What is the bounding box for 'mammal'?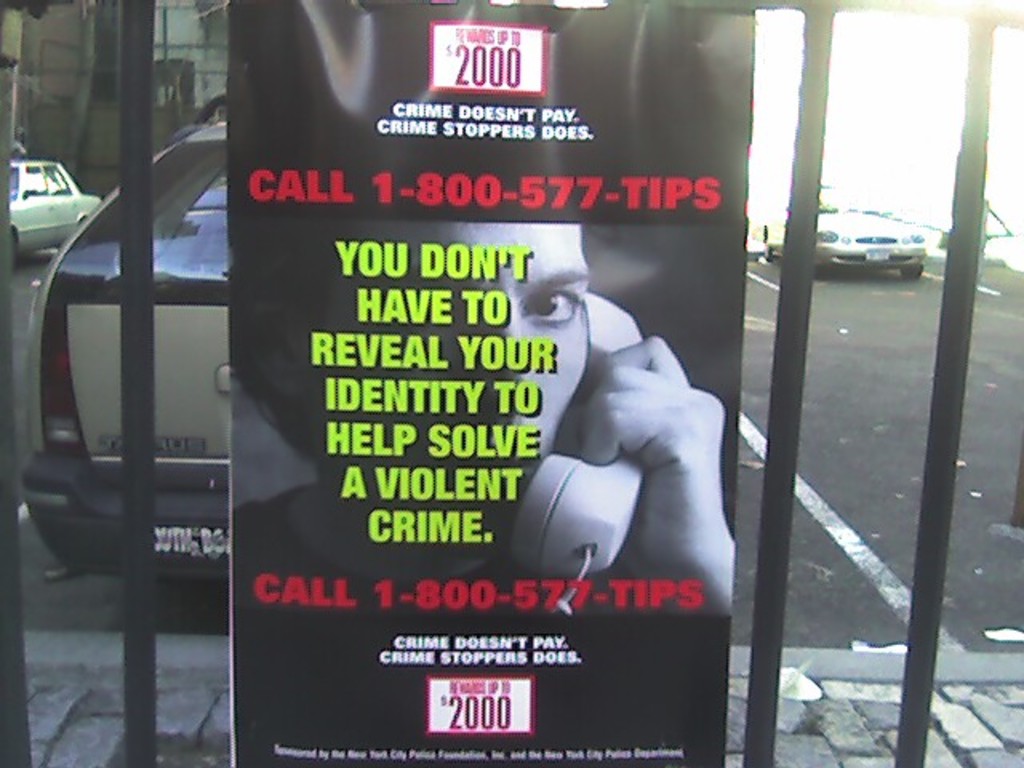
bbox=[242, 214, 739, 606].
